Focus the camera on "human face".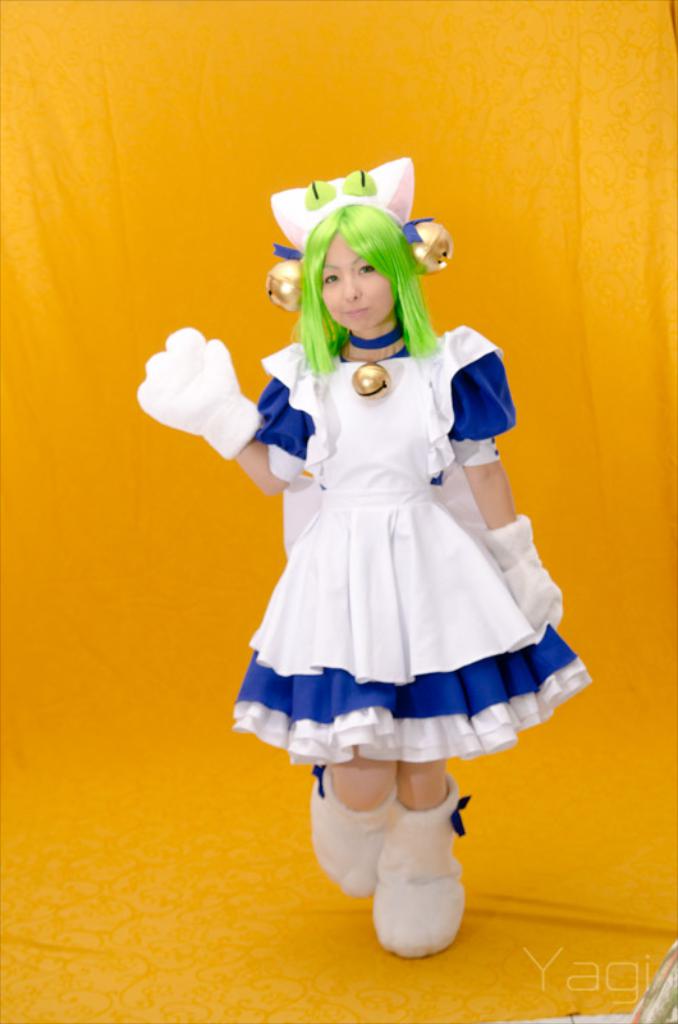
Focus region: crop(324, 234, 399, 334).
